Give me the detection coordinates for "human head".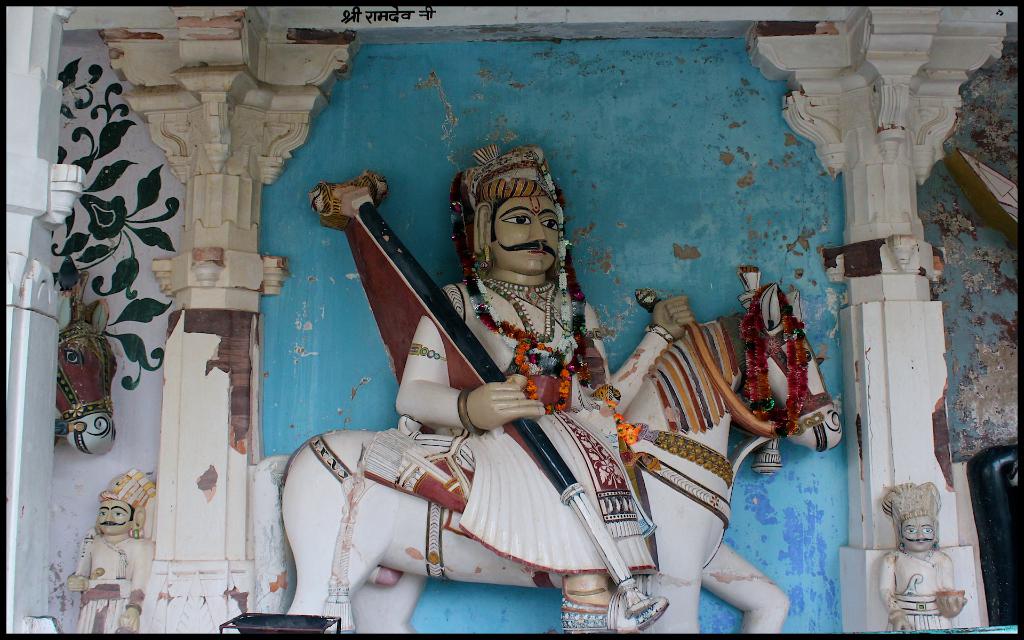
(890, 484, 940, 554).
